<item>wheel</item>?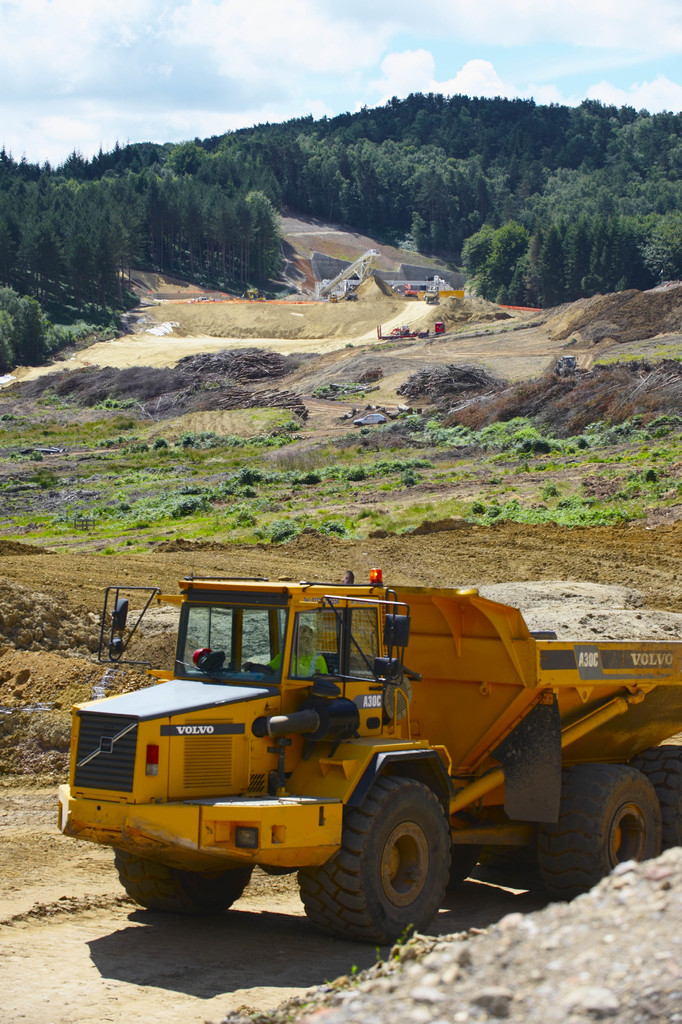
<bbox>309, 776, 442, 950</bbox>
